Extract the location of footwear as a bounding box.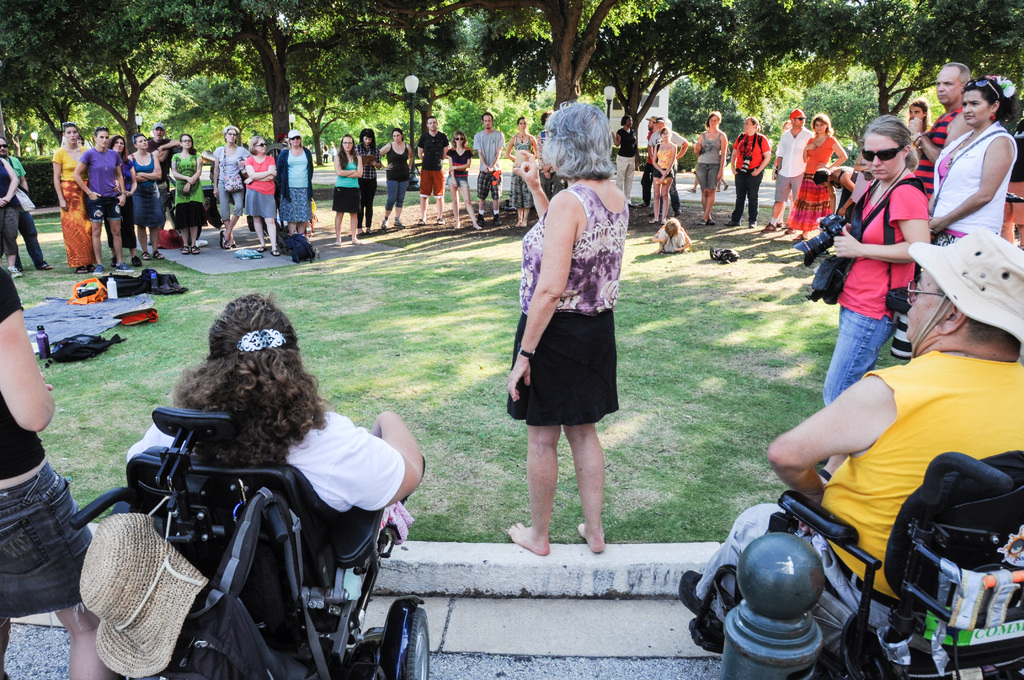
(724, 219, 739, 229).
